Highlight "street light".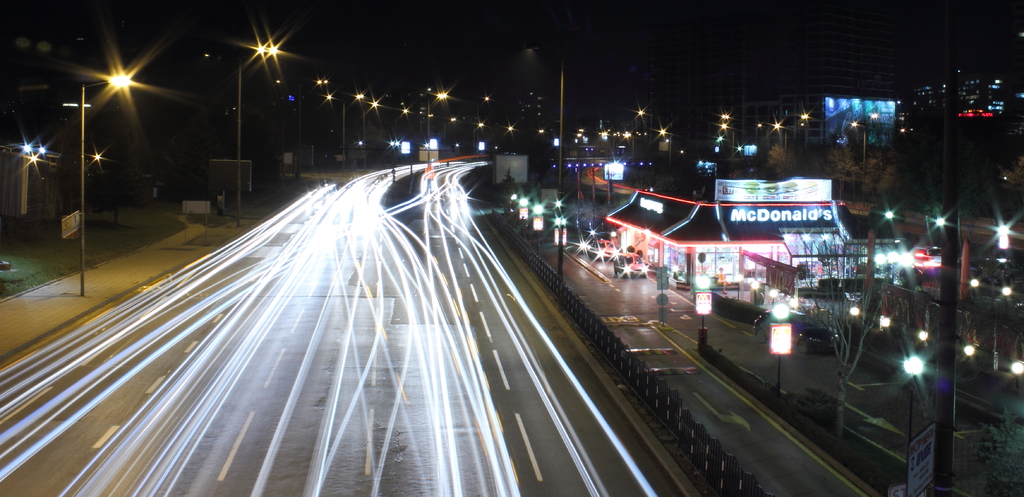
Highlighted region: rect(372, 95, 382, 134).
